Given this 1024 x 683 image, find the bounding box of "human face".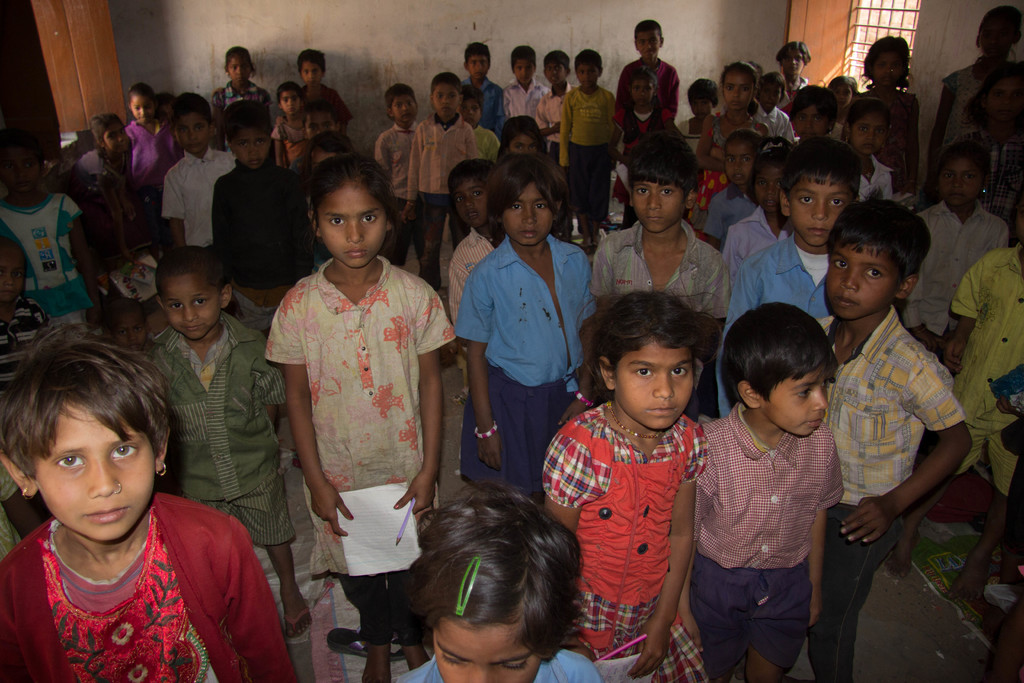
<region>723, 146, 752, 183</region>.
